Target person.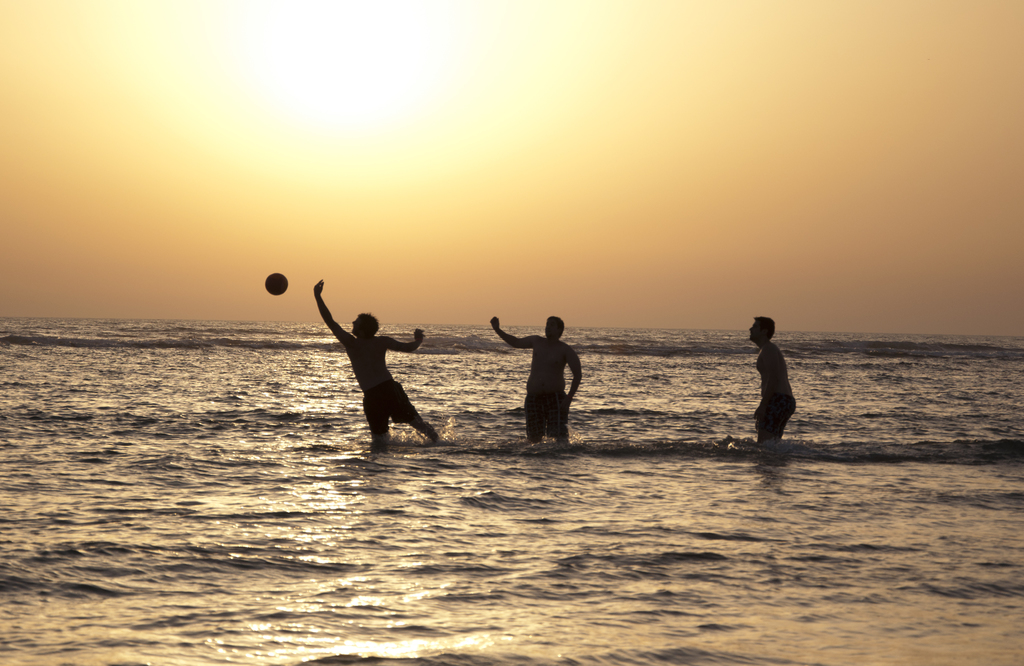
Target region: x1=483, y1=303, x2=577, y2=439.
